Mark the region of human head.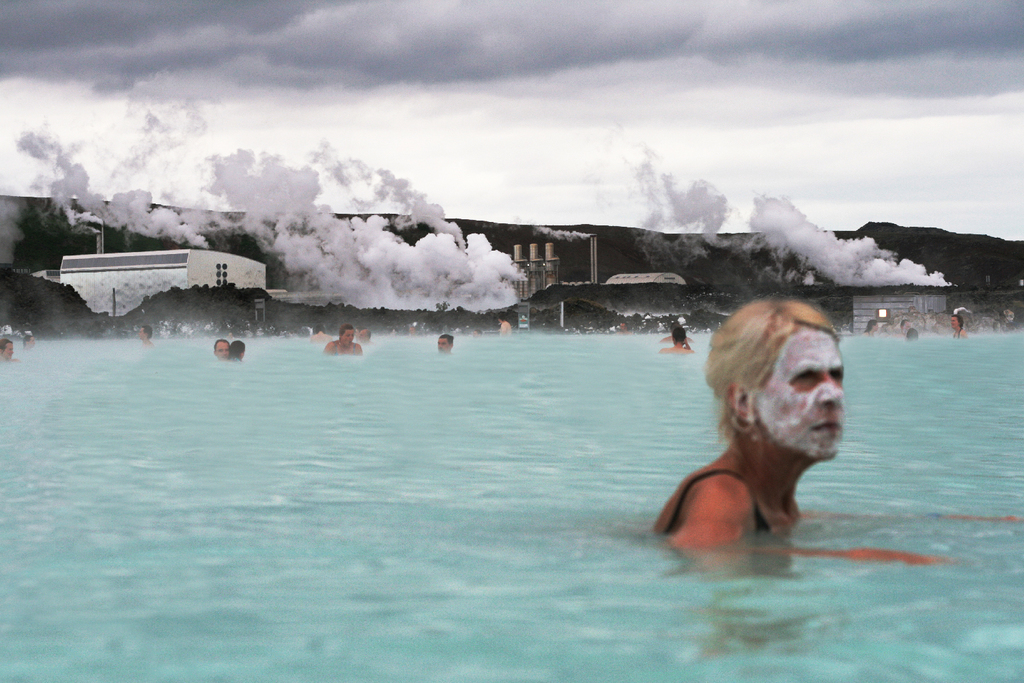
Region: {"left": 229, "top": 339, "right": 245, "bottom": 361}.
